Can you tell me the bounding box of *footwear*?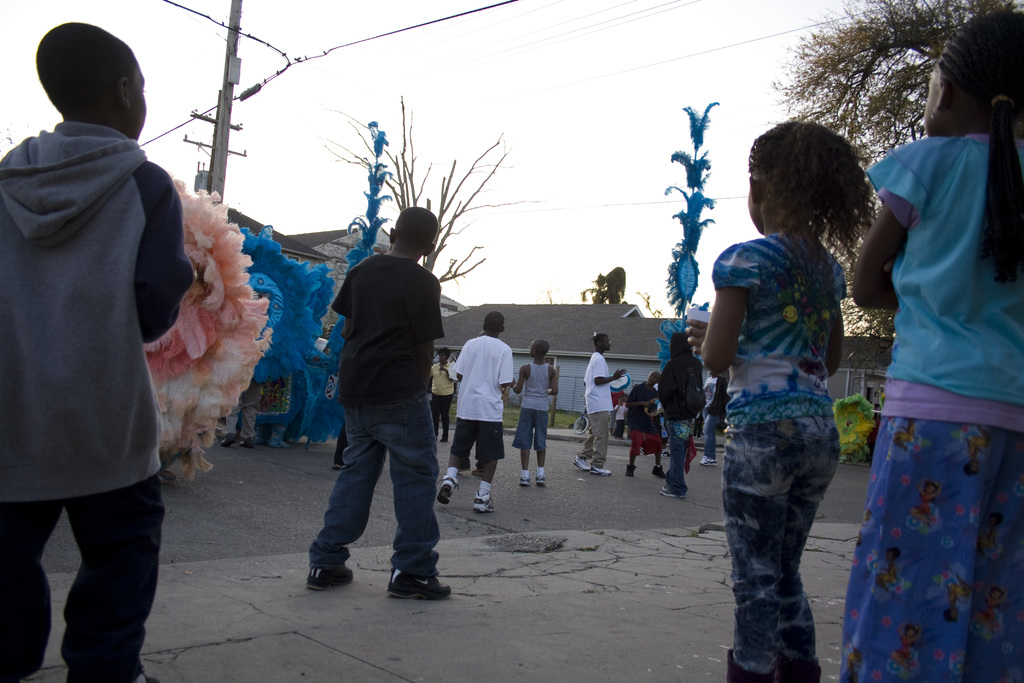
588, 465, 610, 476.
